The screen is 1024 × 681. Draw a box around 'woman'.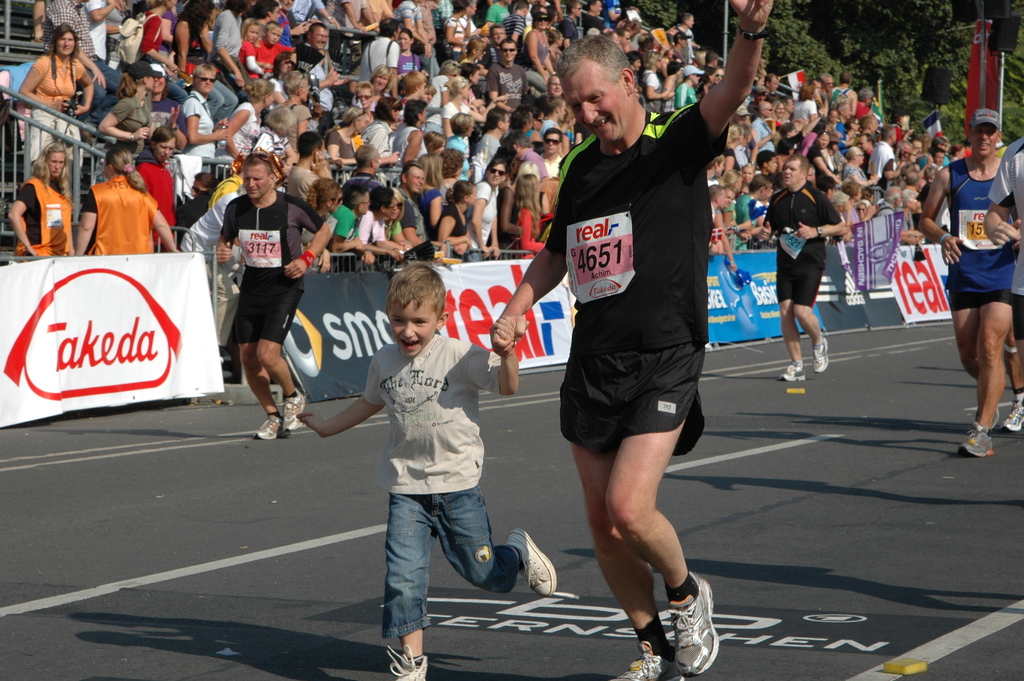
x1=445 y1=1 x2=472 y2=57.
